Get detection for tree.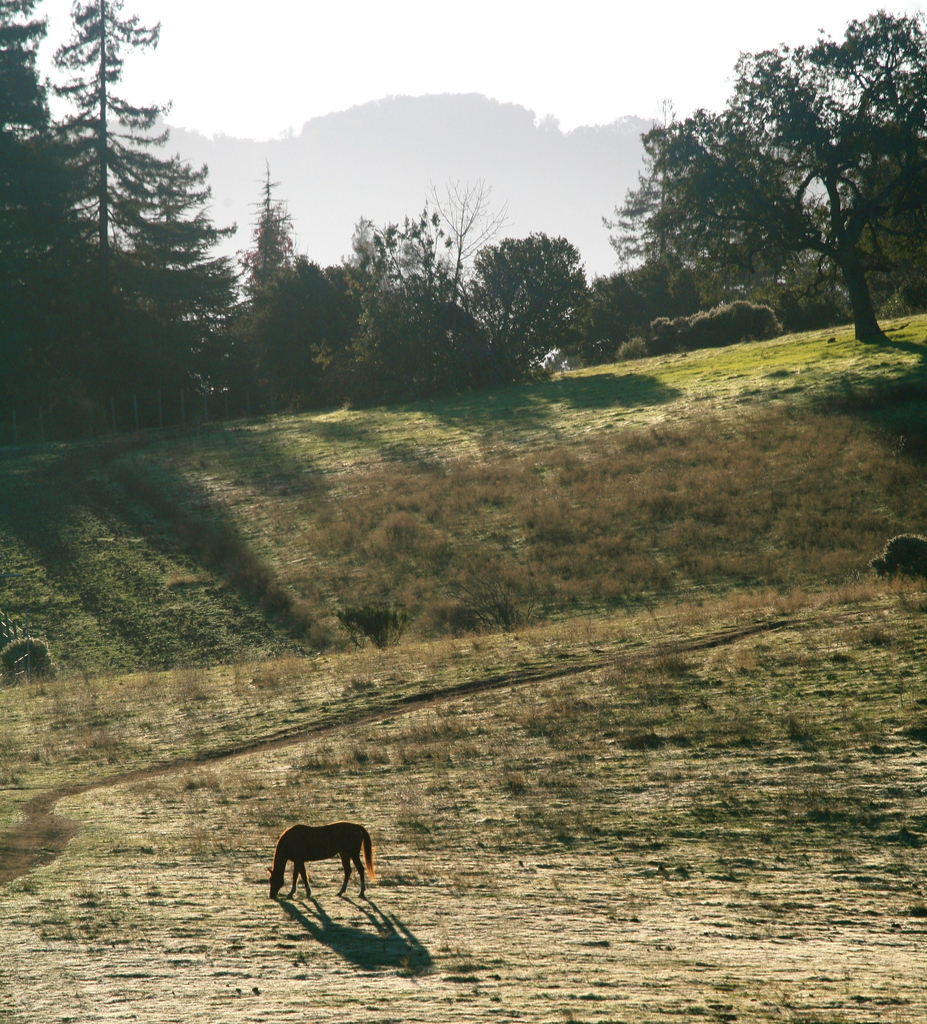
Detection: detection(229, 177, 310, 402).
